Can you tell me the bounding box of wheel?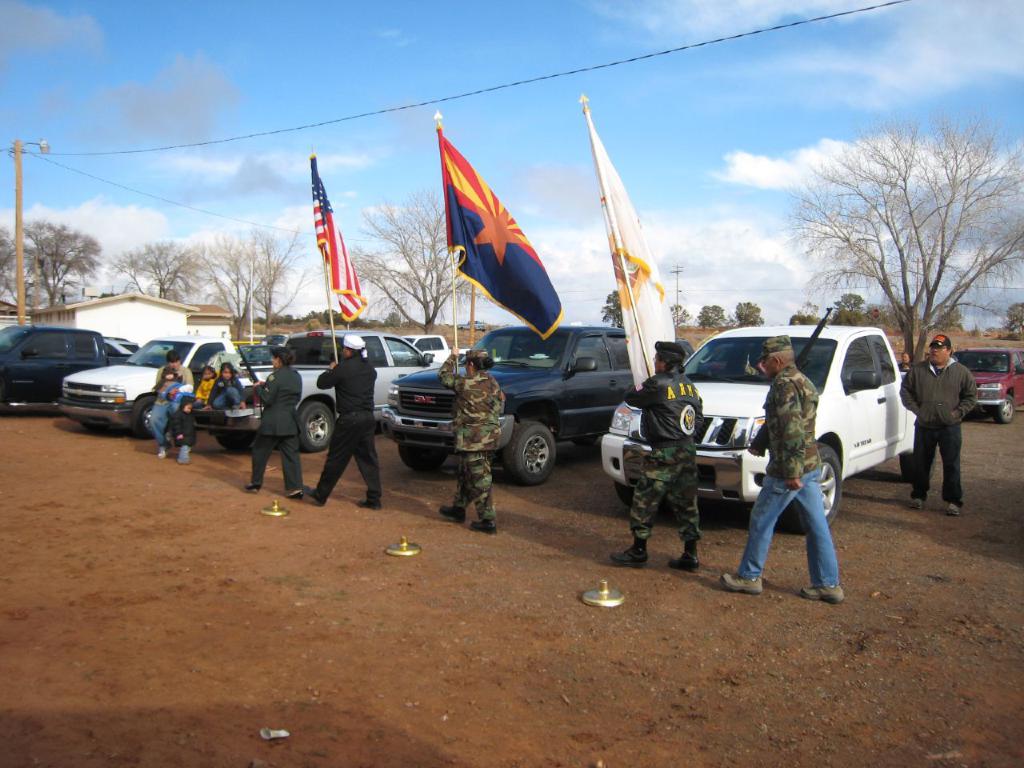
<box>786,442,842,534</box>.
